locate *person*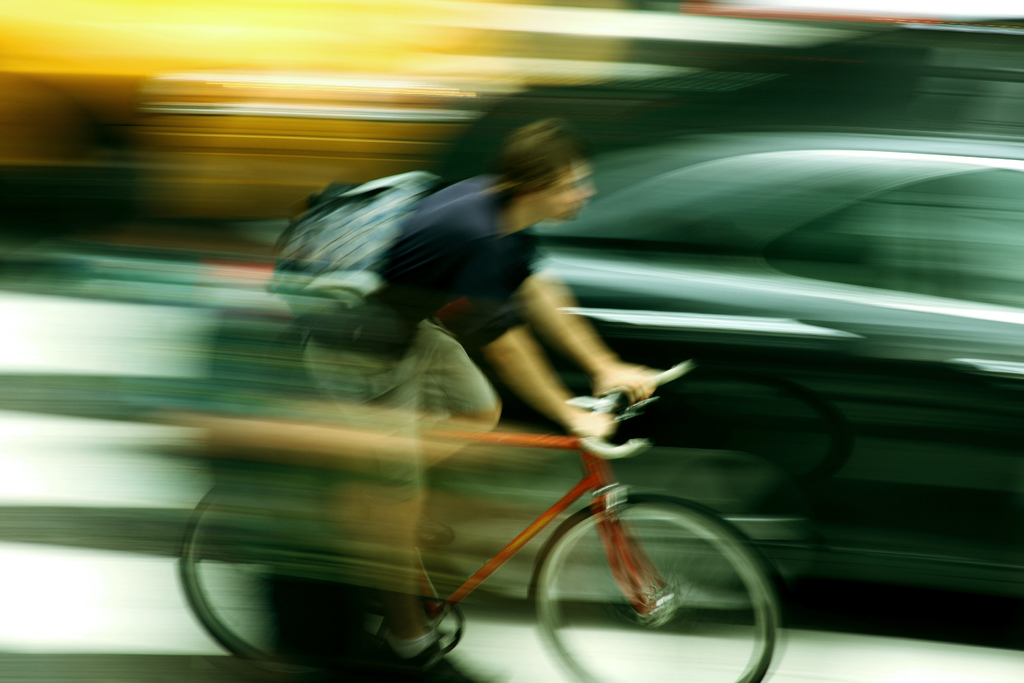
(x1=294, y1=116, x2=661, y2=680)
